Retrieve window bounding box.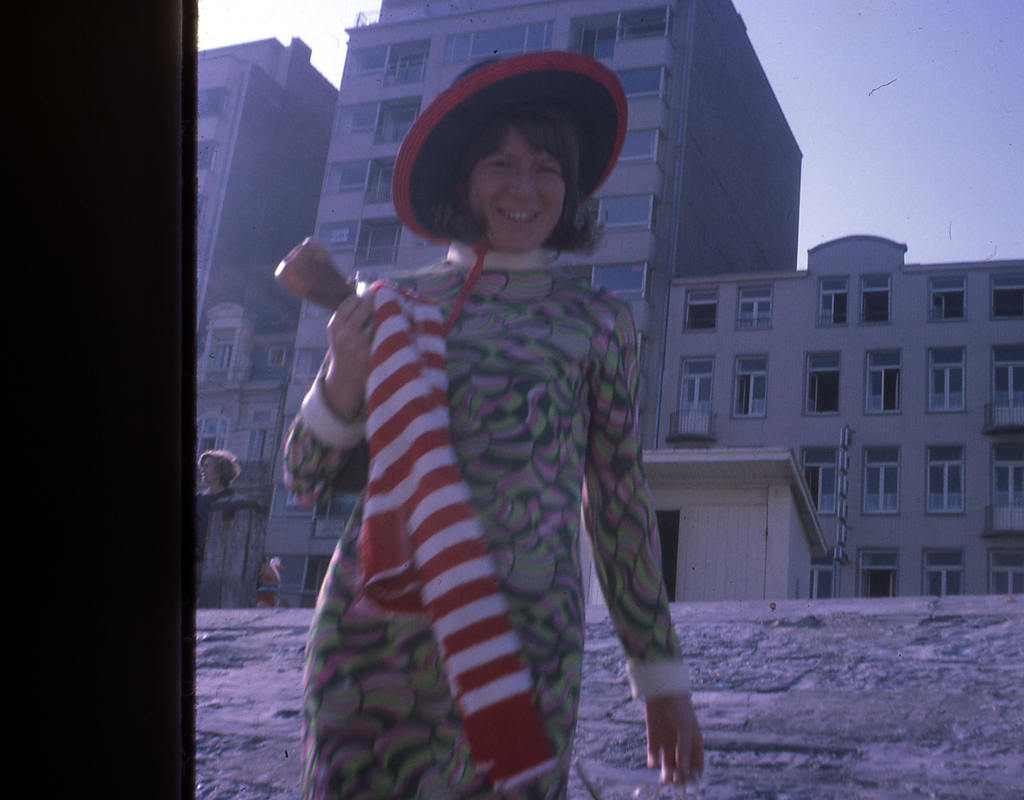
Bounding box: box=[683, 284, 720, 337].
